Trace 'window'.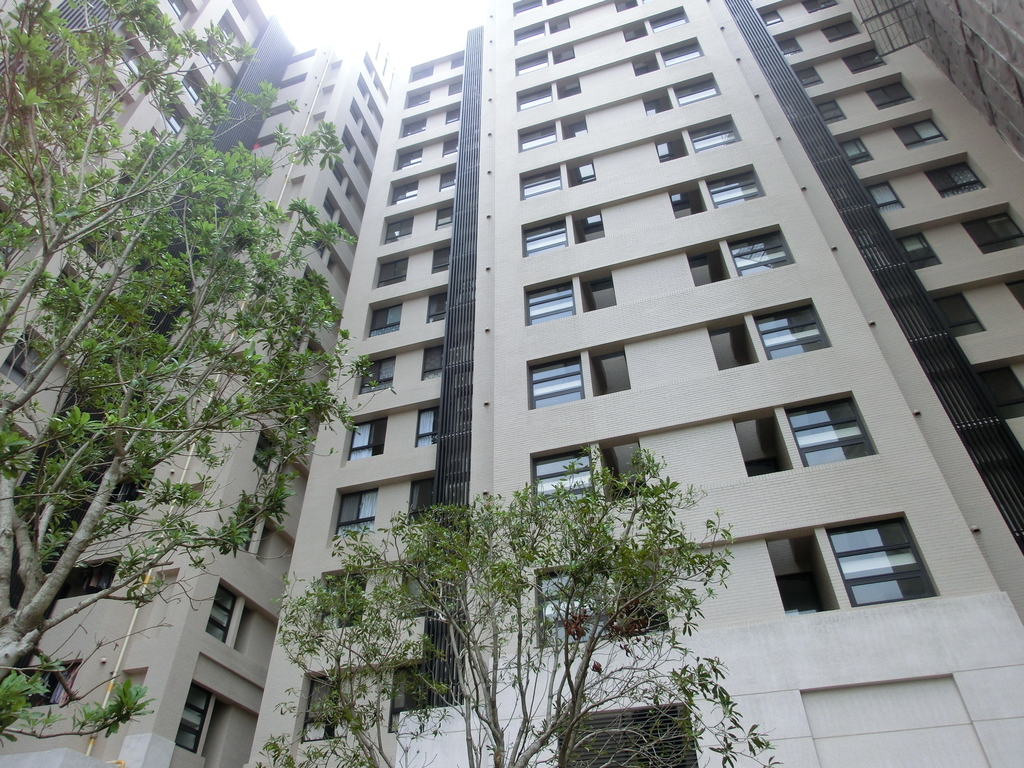
Traced to x1=523 y1=279 x2=579 y2=325.
